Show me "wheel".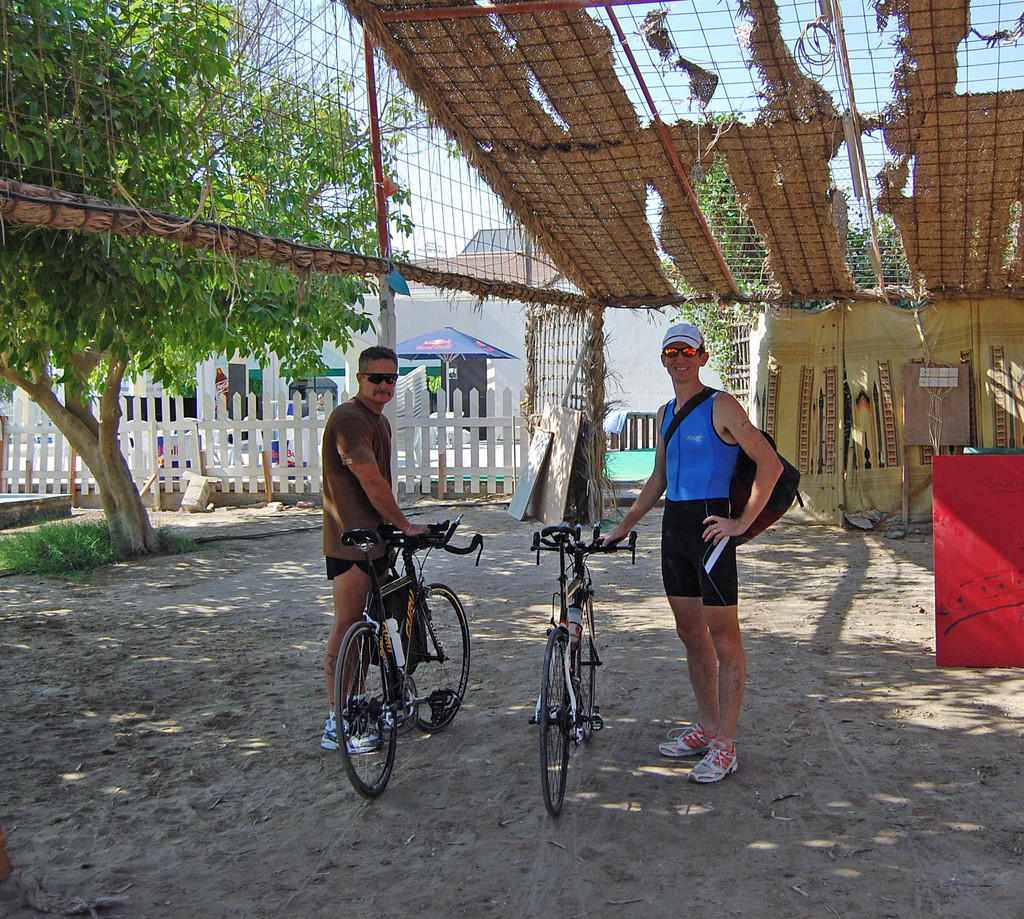
"wheel" is here: locate(532, 615, 600, 790).
